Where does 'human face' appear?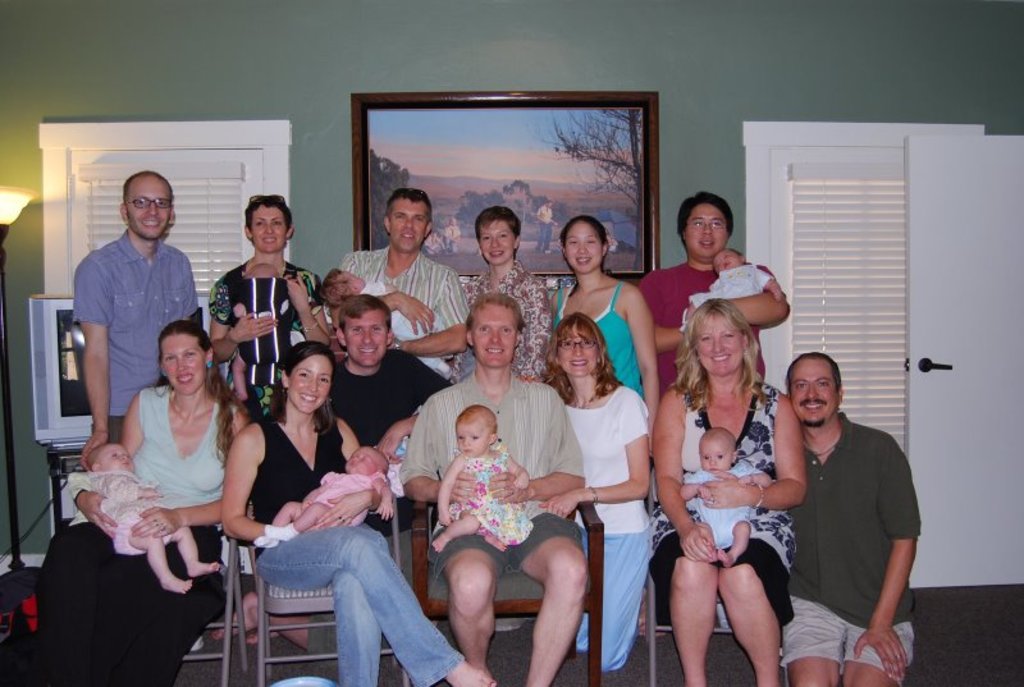
Appears at bbox(456, 417, 493, 458).
